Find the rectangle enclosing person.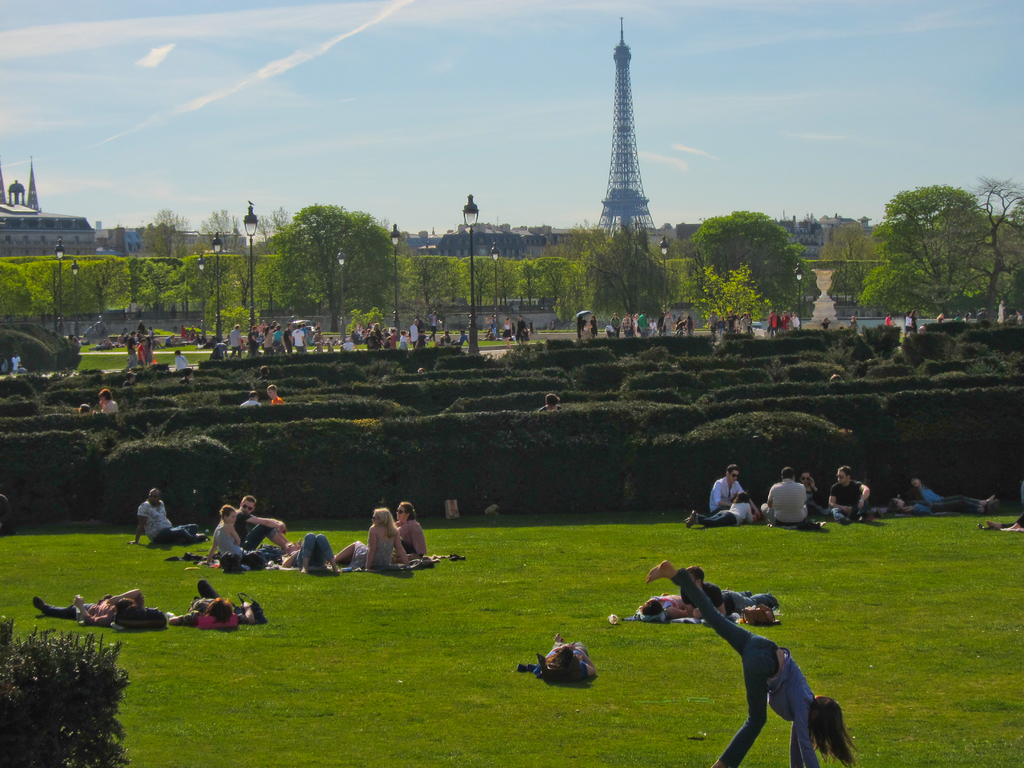
265, 381, 283, 404.
